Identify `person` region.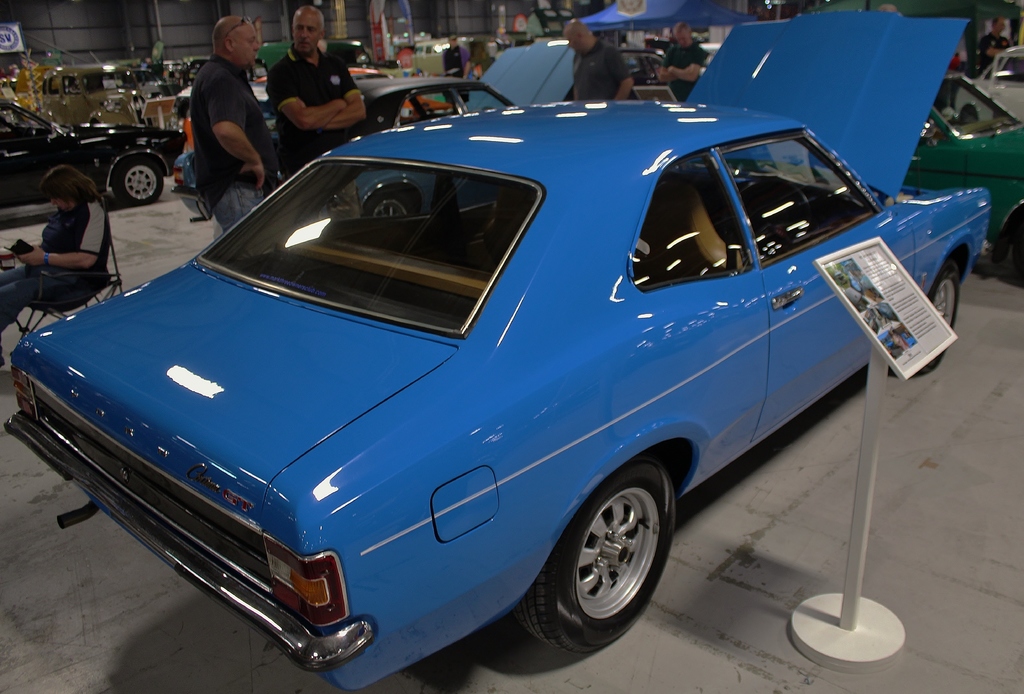
Region: region(191, 12, 272, 245).
